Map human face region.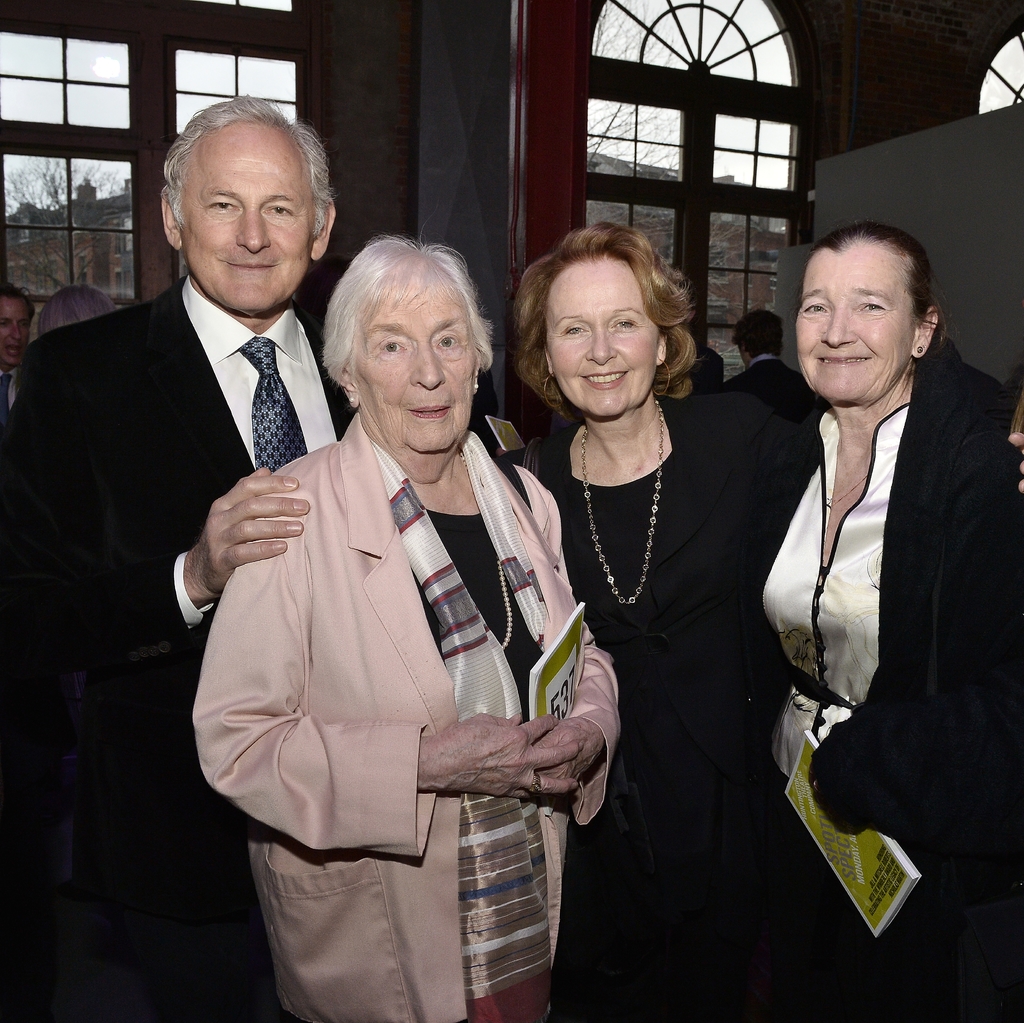
Mapped to <region>180, 128, 315, 315</region>.
